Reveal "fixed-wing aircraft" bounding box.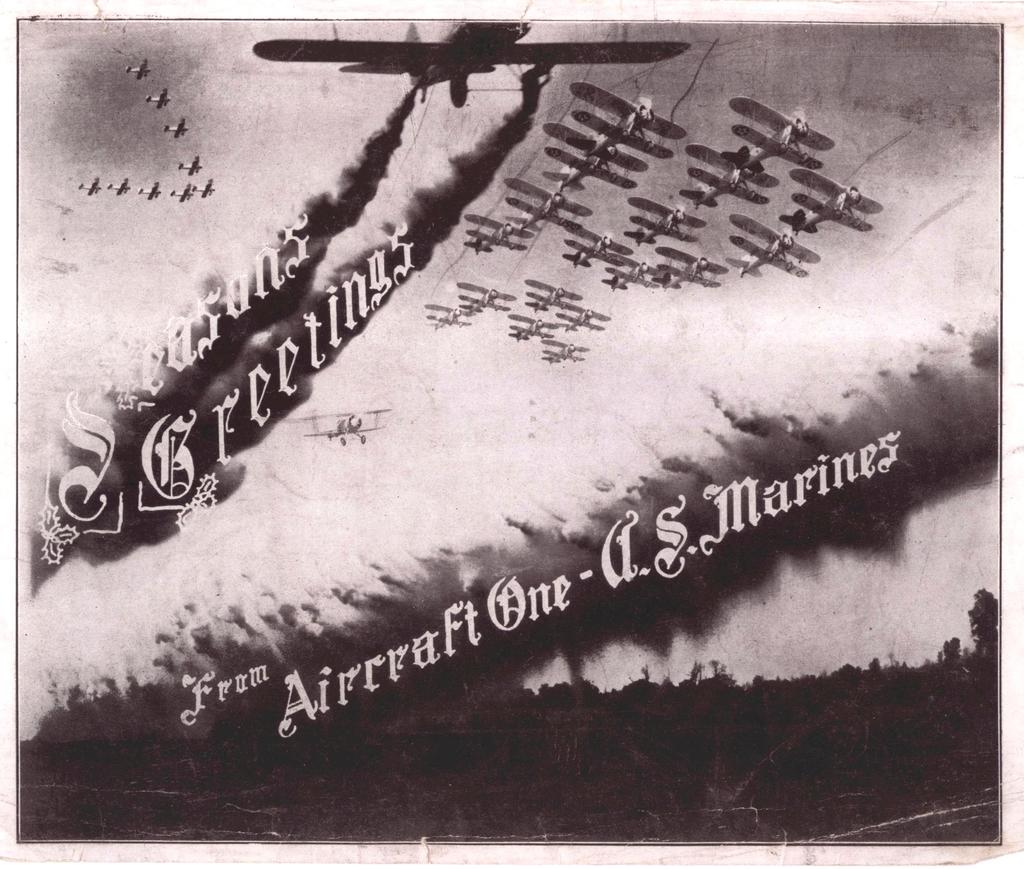
Revealed: {"x1": 169, "y1": 183, "x2": 194, "y2": 201}.
